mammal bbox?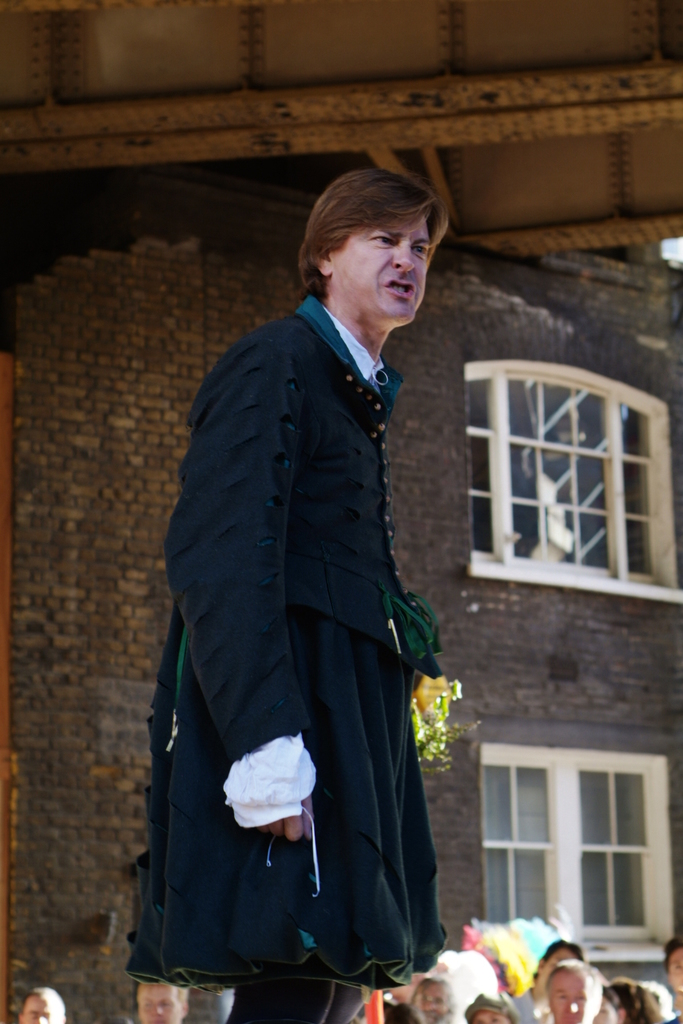
bbox=[127, 166, 450, 1023]
